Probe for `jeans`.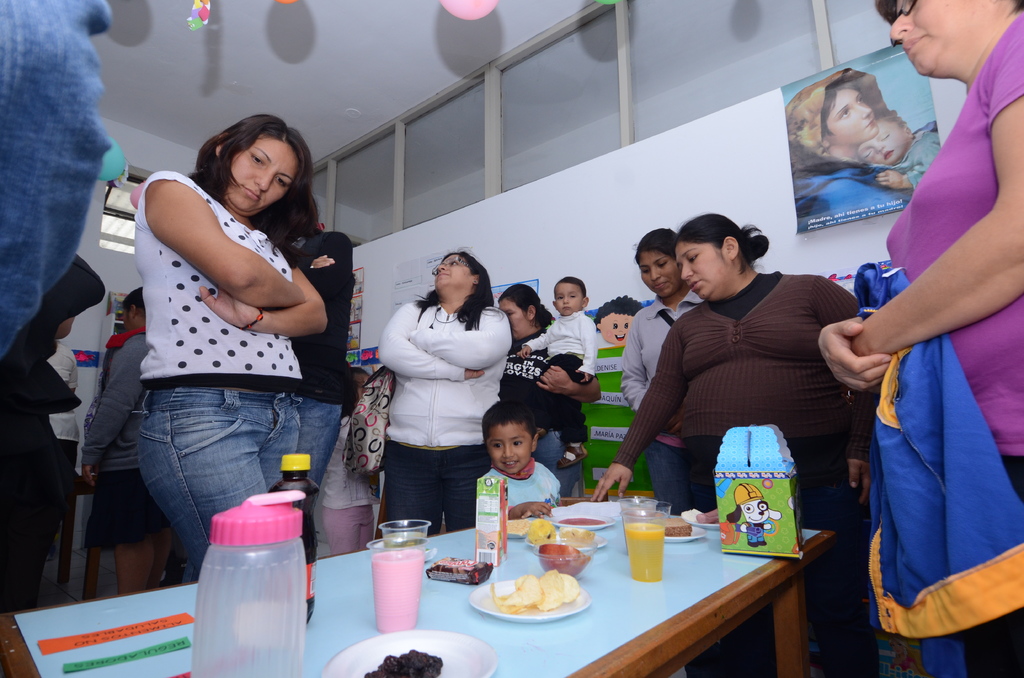
Probe result: detection(543, 354, 589, 439).
